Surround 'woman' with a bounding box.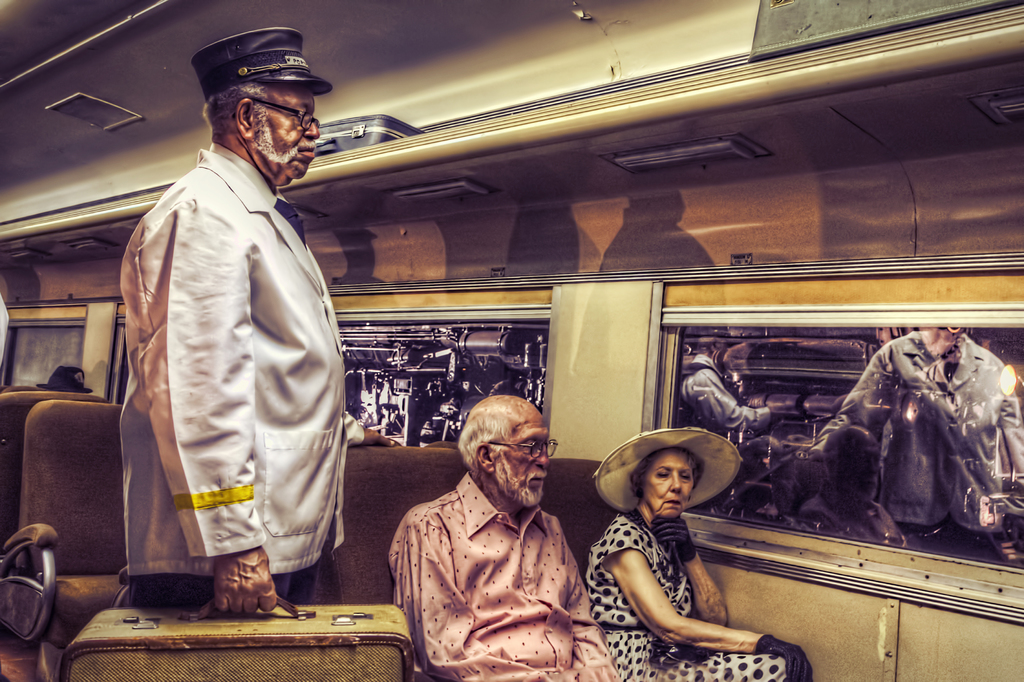
(589, 390, 862, 681).
